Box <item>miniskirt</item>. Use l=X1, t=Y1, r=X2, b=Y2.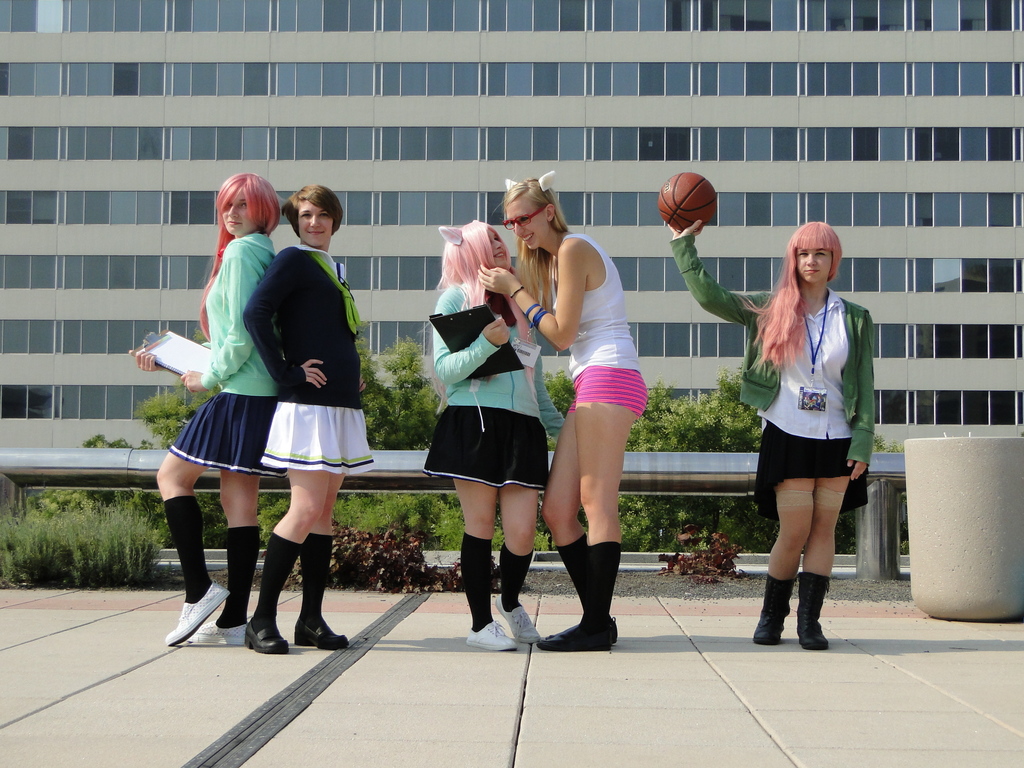
l=753, t=415, r=866, b=521.
